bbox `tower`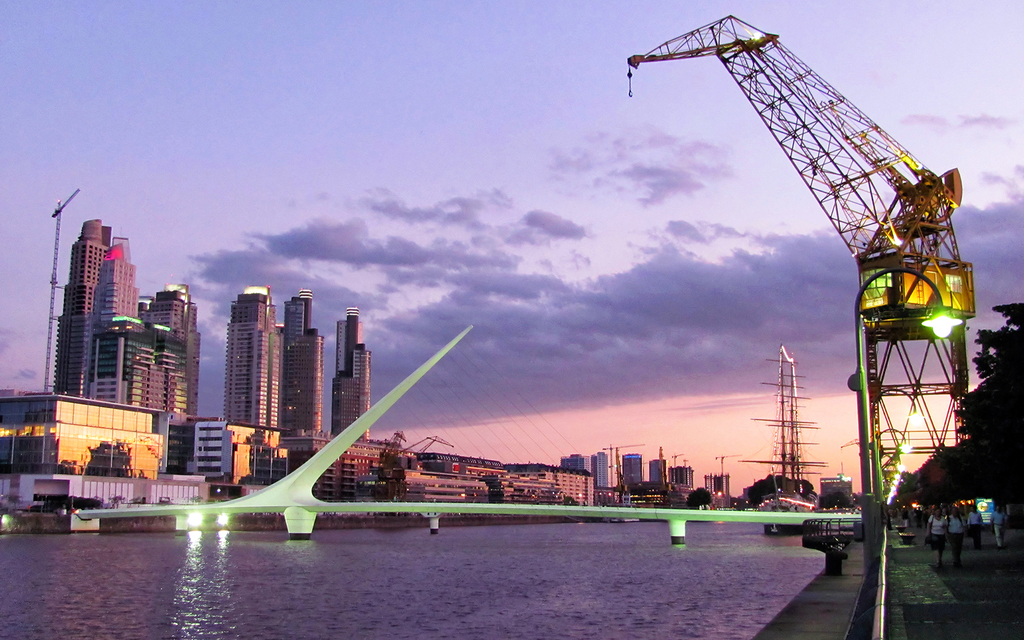
detection(756, 350, 828, 479)
